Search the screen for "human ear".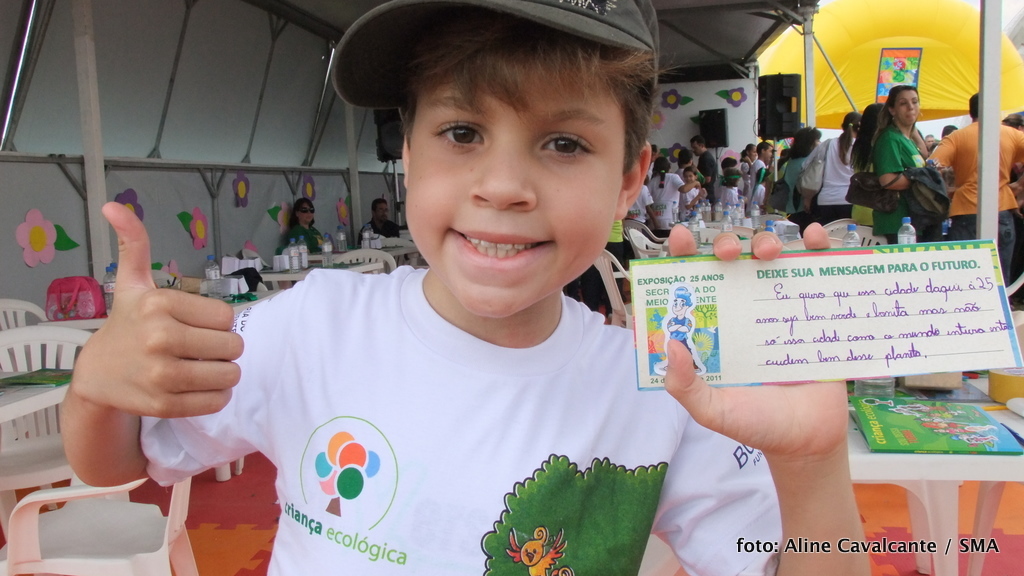
Found at x1=614 y1=141 x2=654 y2=219.
